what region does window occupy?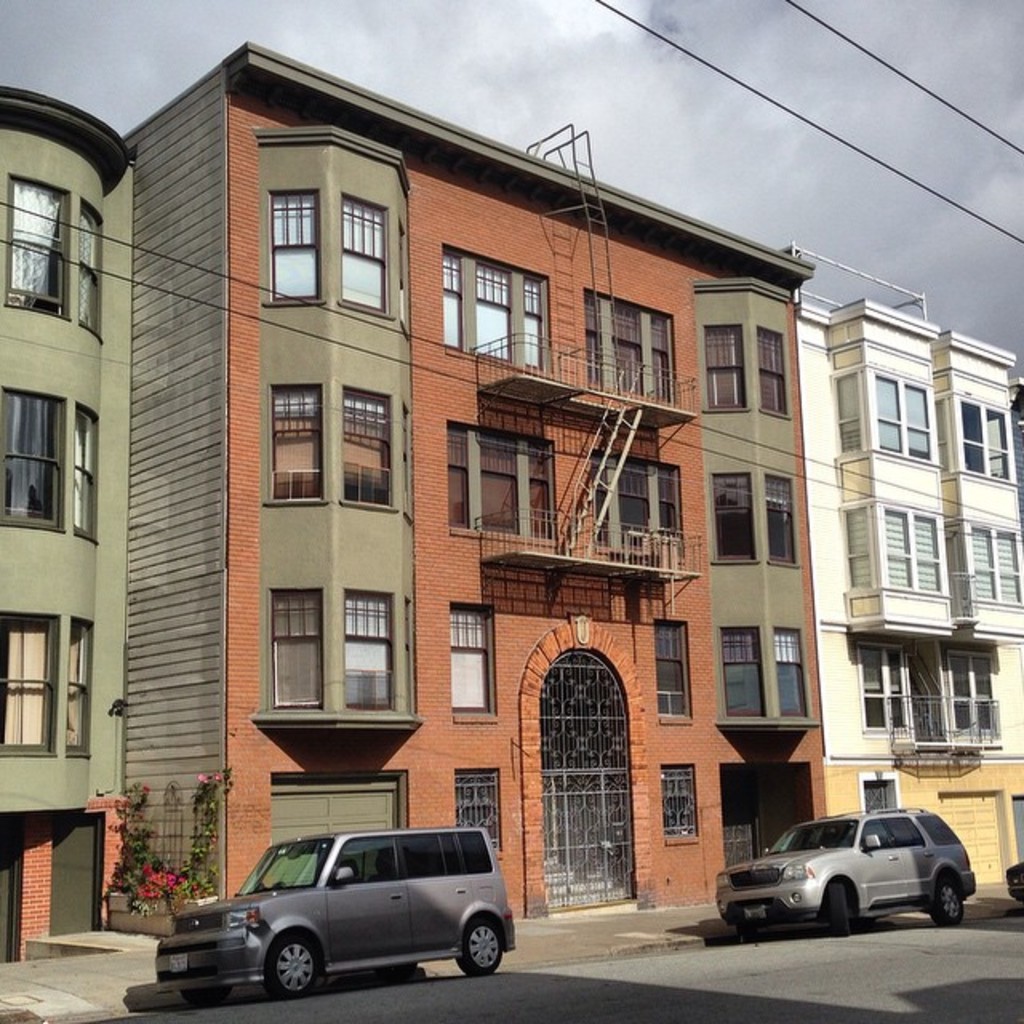
(x1=6, y1=176, x2=72, y2=331).
